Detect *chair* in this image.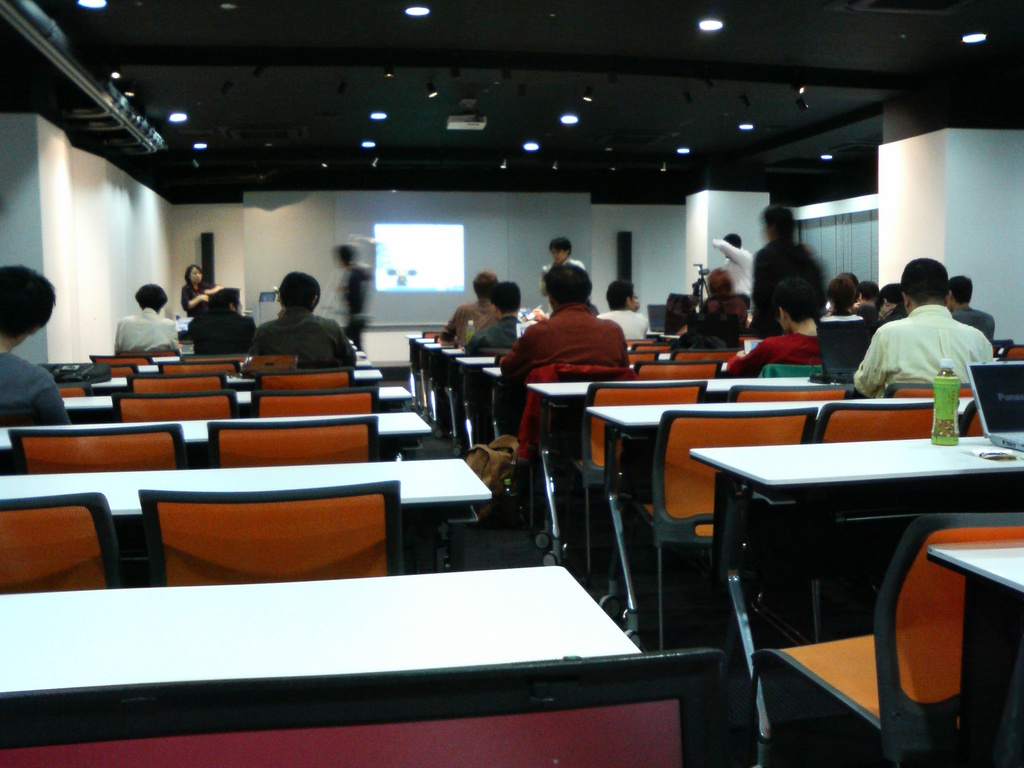
Detection: <box>137,481,412,582</box>.
